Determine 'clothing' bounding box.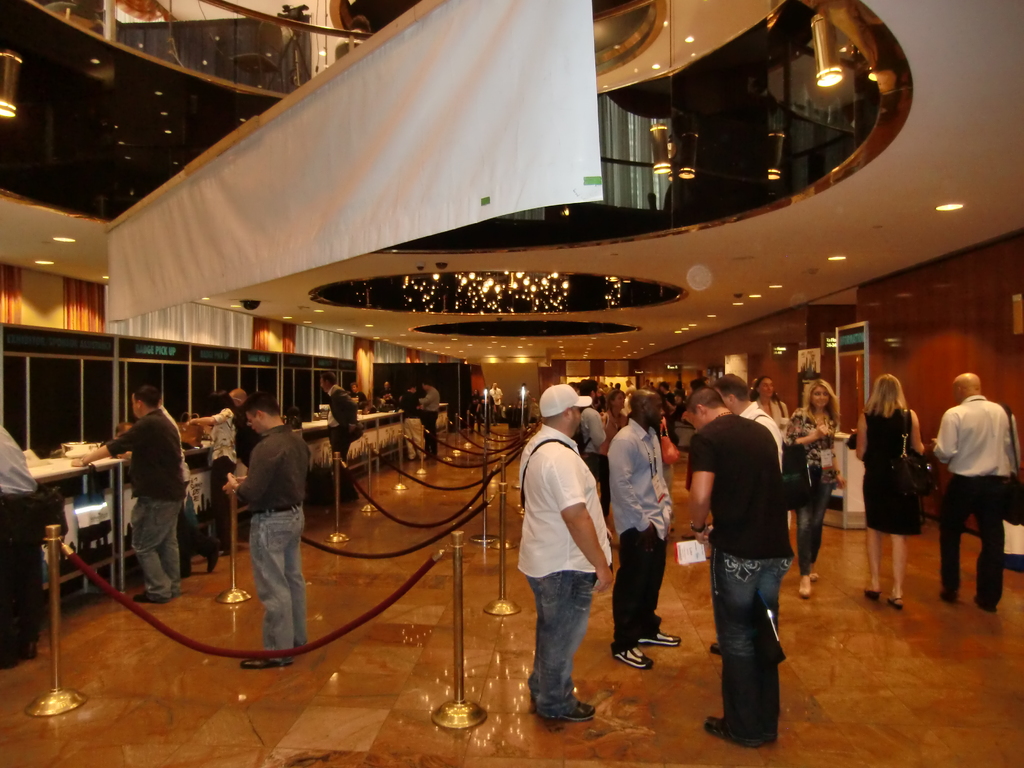
Determined: x1=748 y1=399 x2=783 y2=438.
